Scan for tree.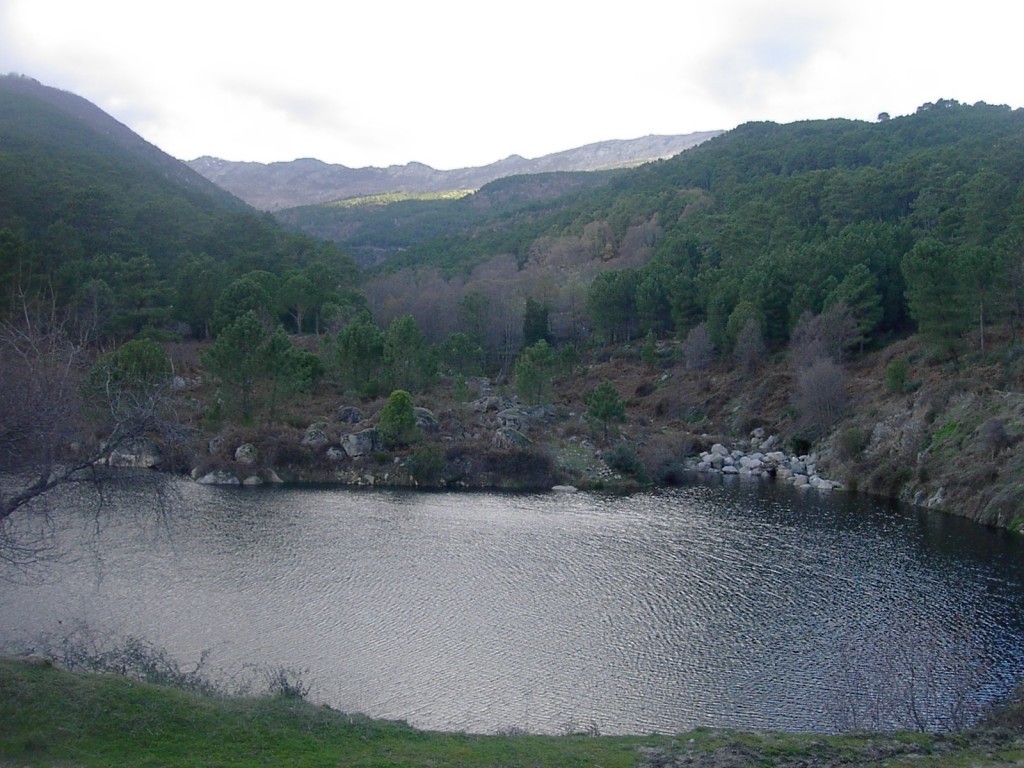
Scan result: (985, 224, 1023, 343).
